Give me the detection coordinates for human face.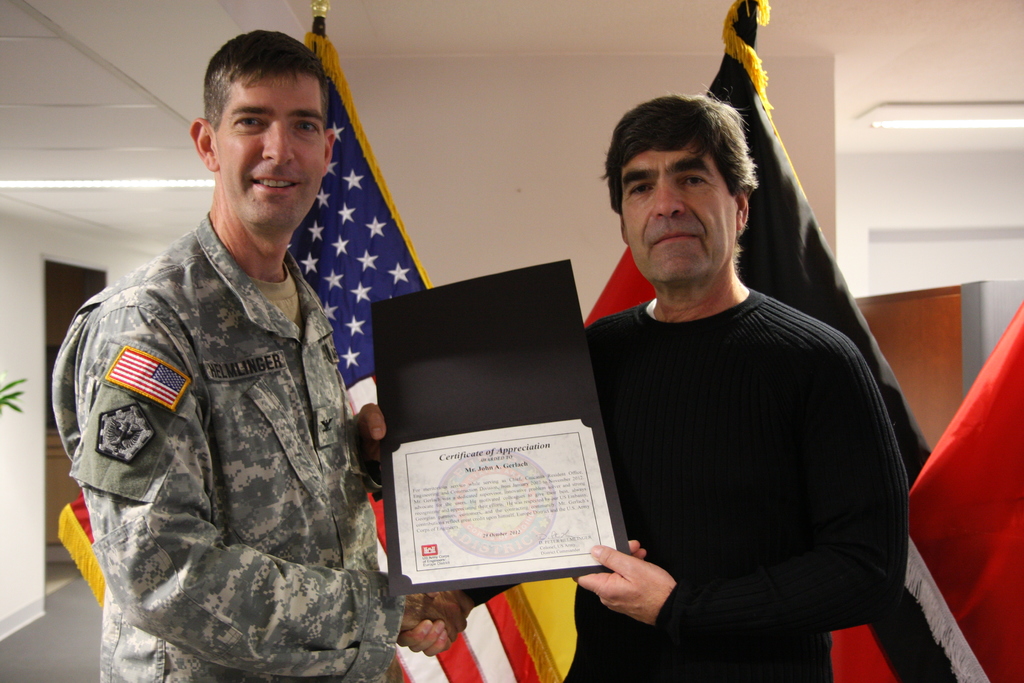
box=[621, 142, 731, 278].
